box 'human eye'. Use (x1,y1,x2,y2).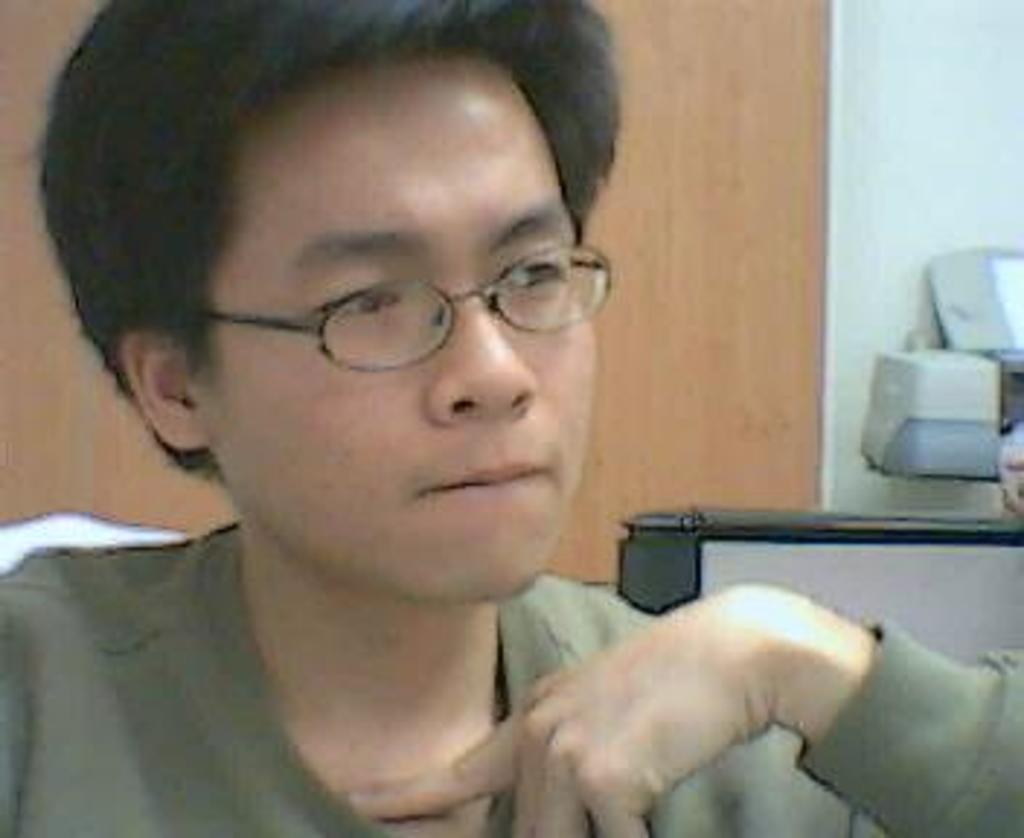
(305,256,413,335).
